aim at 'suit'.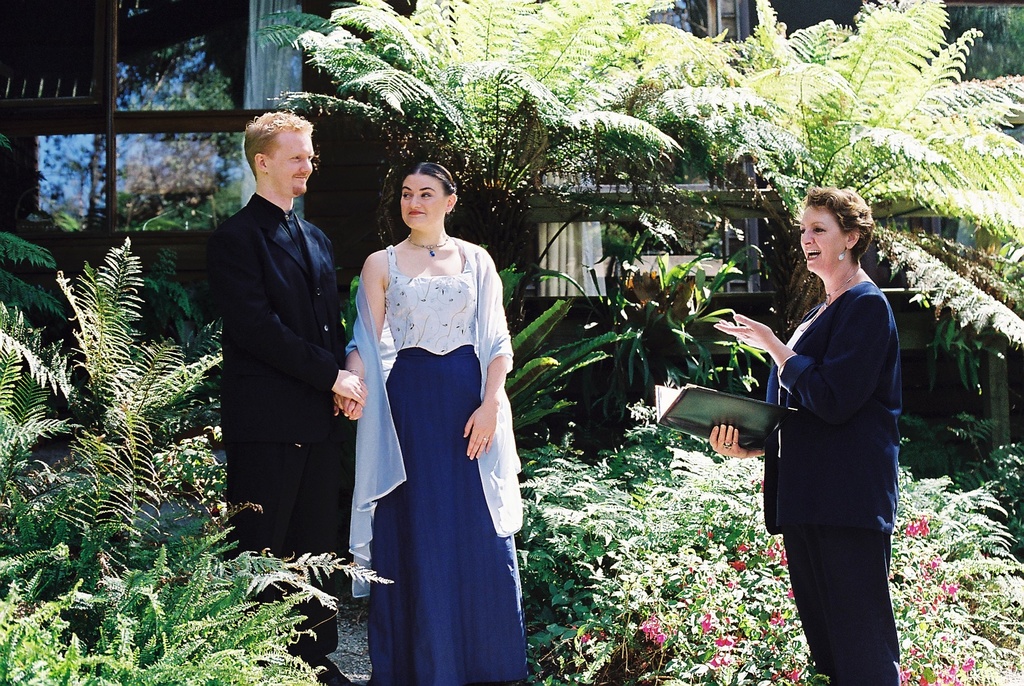
Aimed at {"x1": 758, "y1": 205, "x2": 918, "y2": 678}.
